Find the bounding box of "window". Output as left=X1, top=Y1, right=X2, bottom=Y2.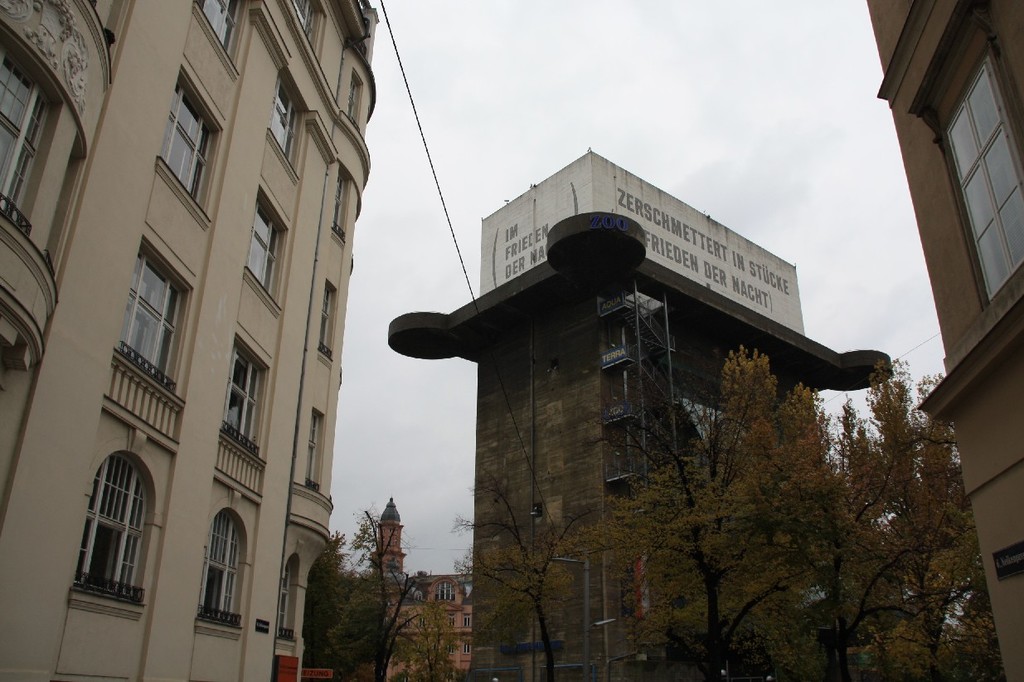
left=447, top=642, right=454, bottom=655.
